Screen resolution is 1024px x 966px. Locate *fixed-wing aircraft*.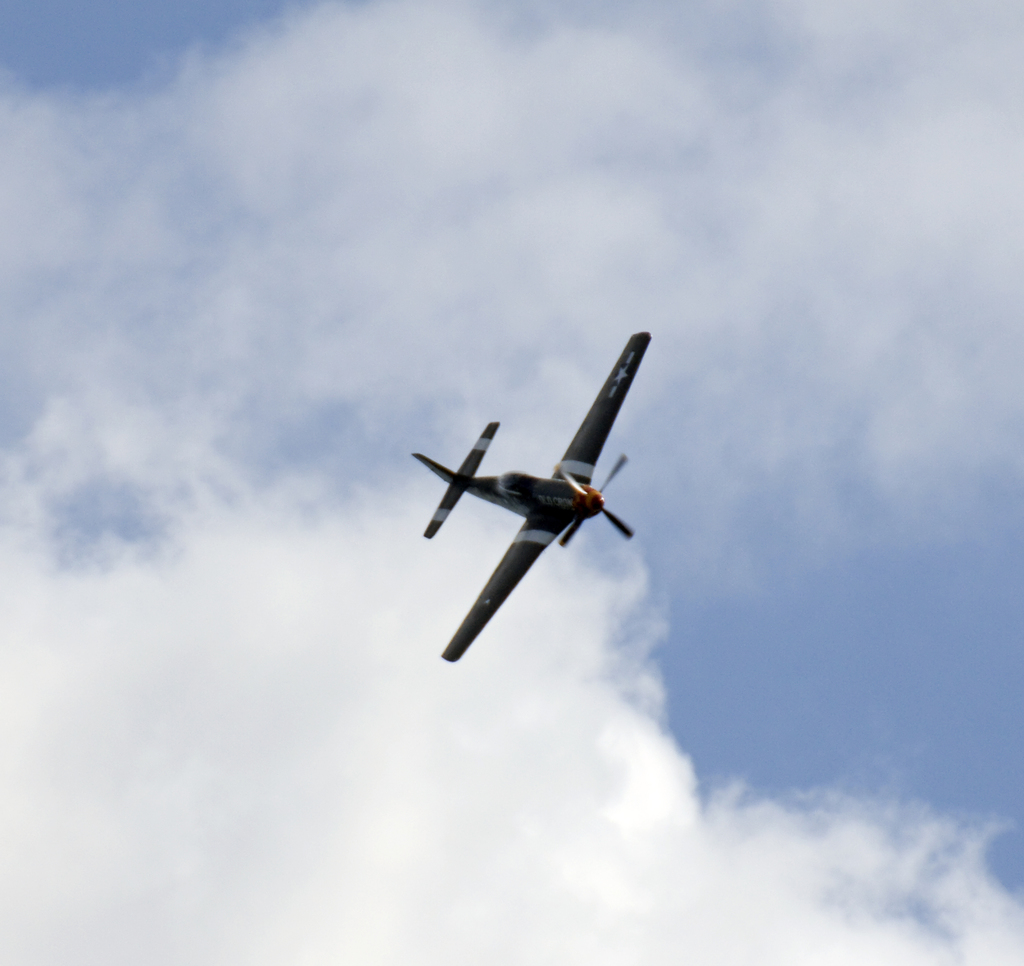
{"left": 401, "top": 332, "right": 646, "bottom": 663}.
